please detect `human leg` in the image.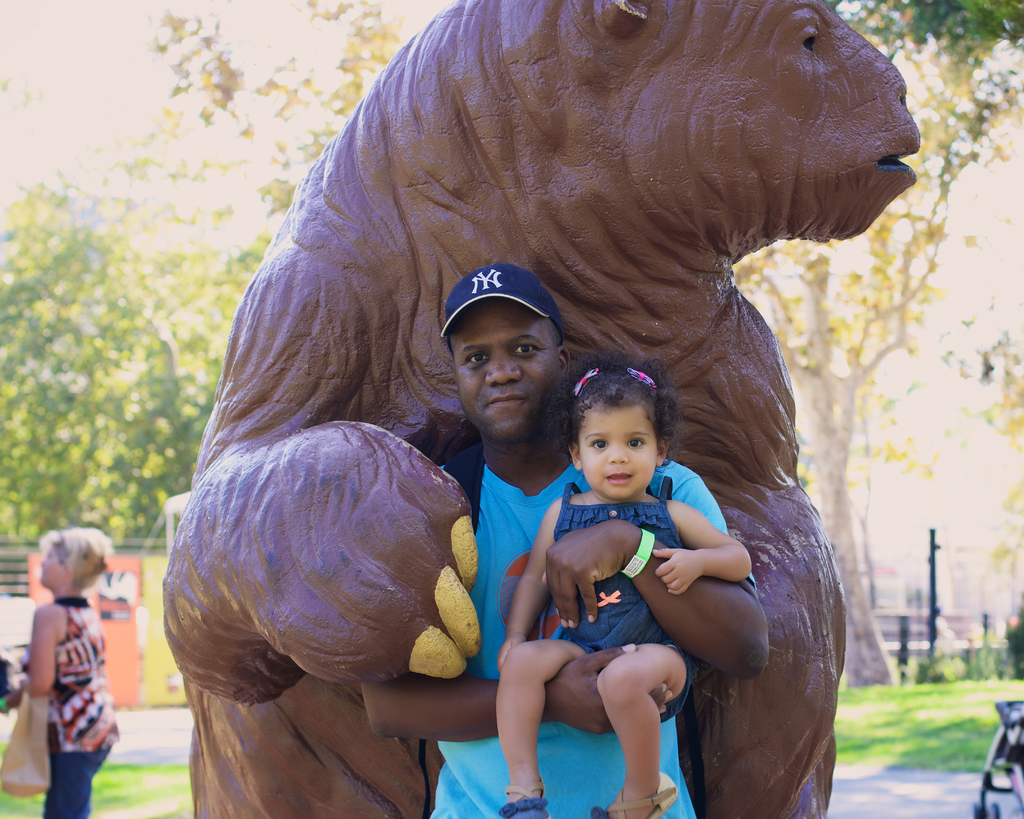
[39,719,109,818].
